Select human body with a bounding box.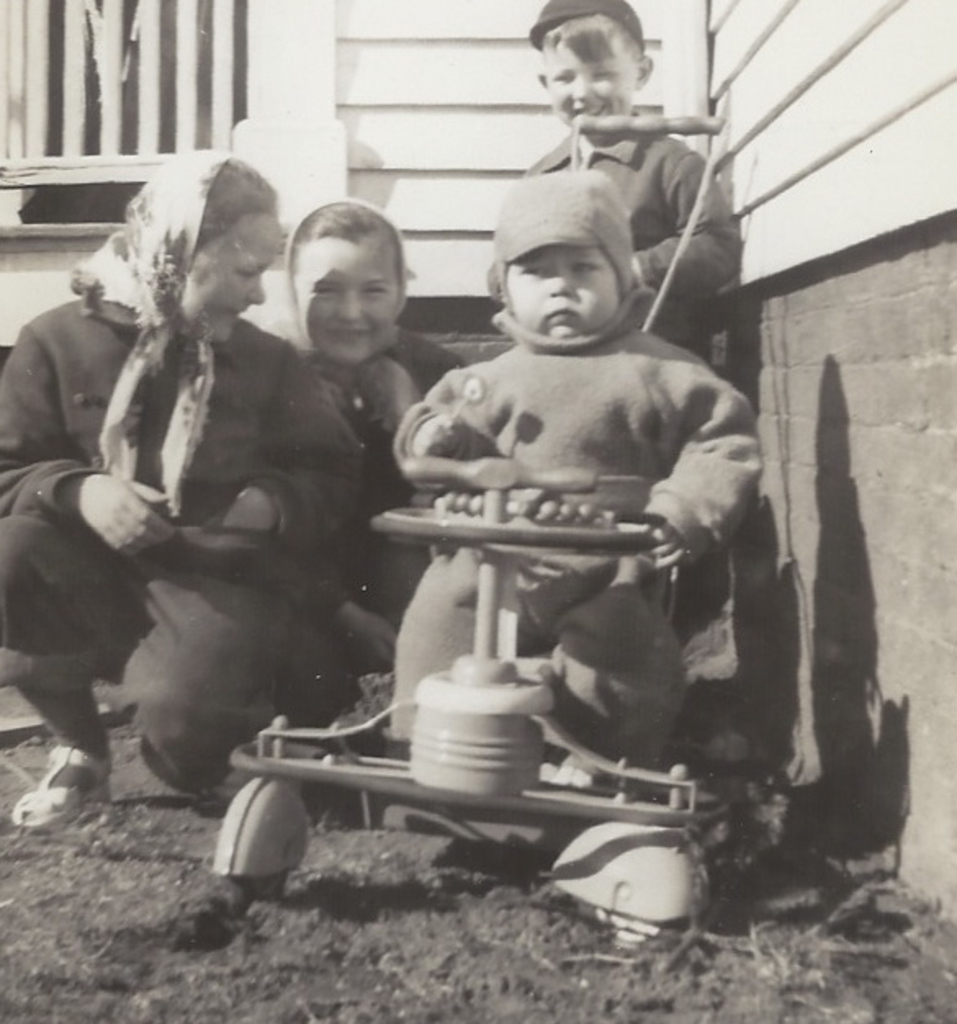
Rect(355, 182, 784, 795).
